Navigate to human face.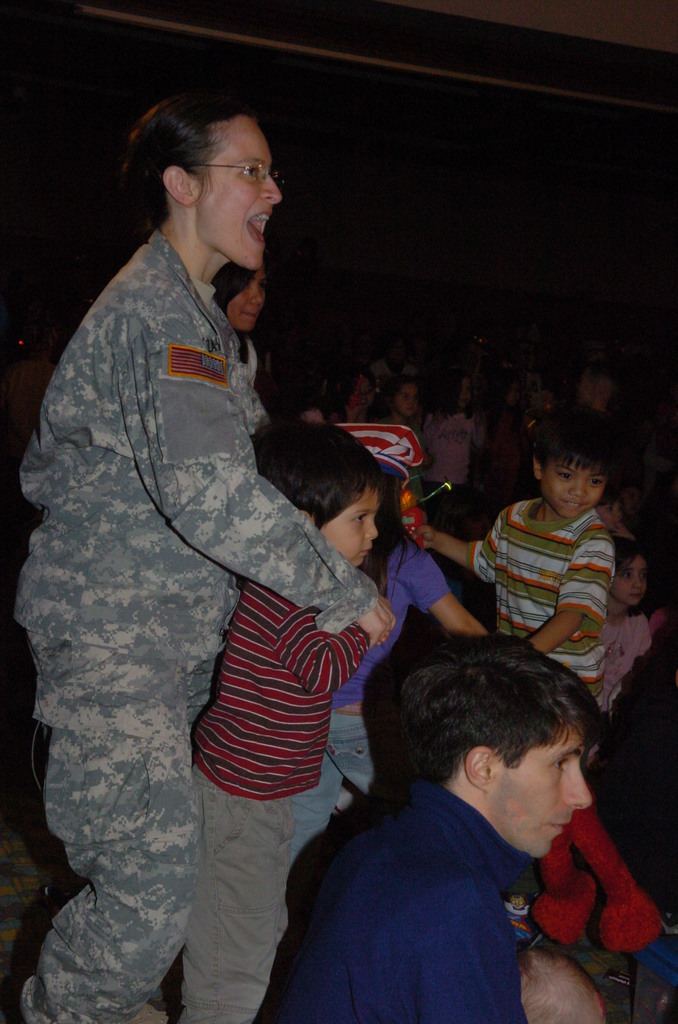
Navigation target: {"left": 401, "top": 377, "right": 422, "bottom": 417}.
